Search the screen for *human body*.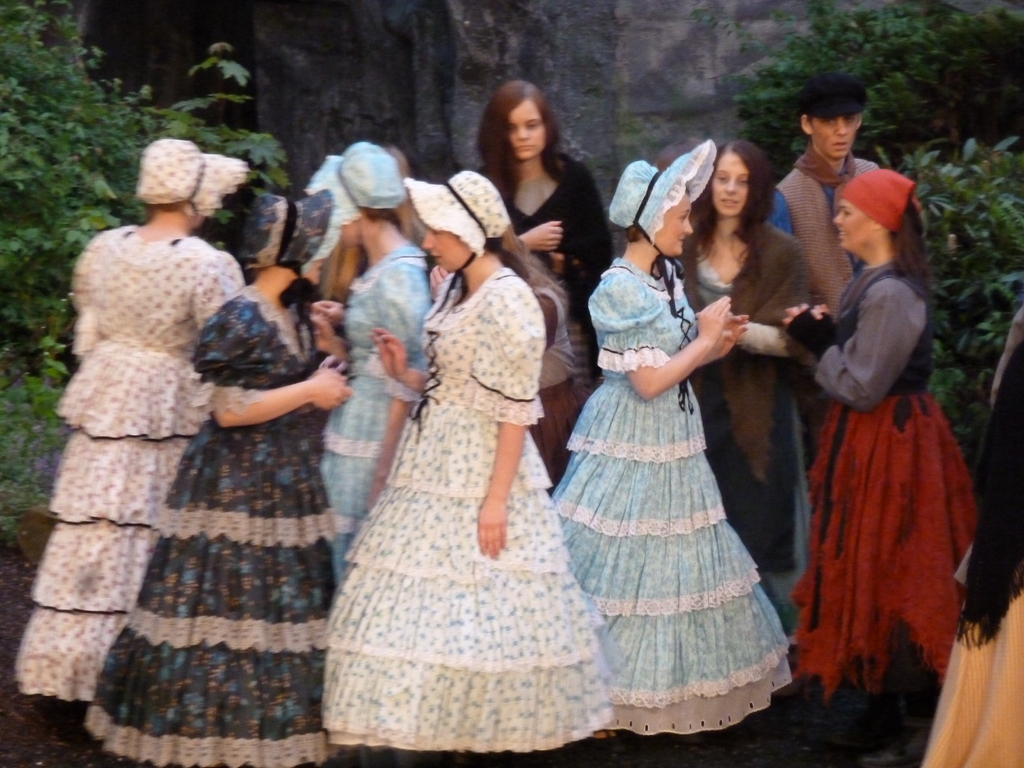
Found at 474/76/616/408.
